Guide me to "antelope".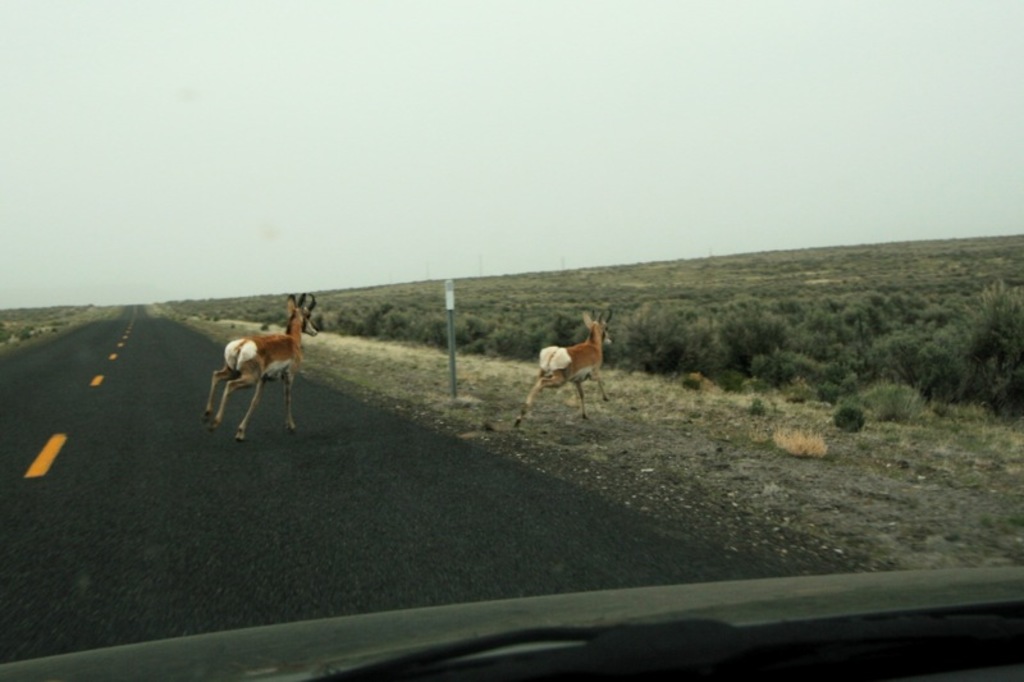
Guidance: [206,293,316,444].
